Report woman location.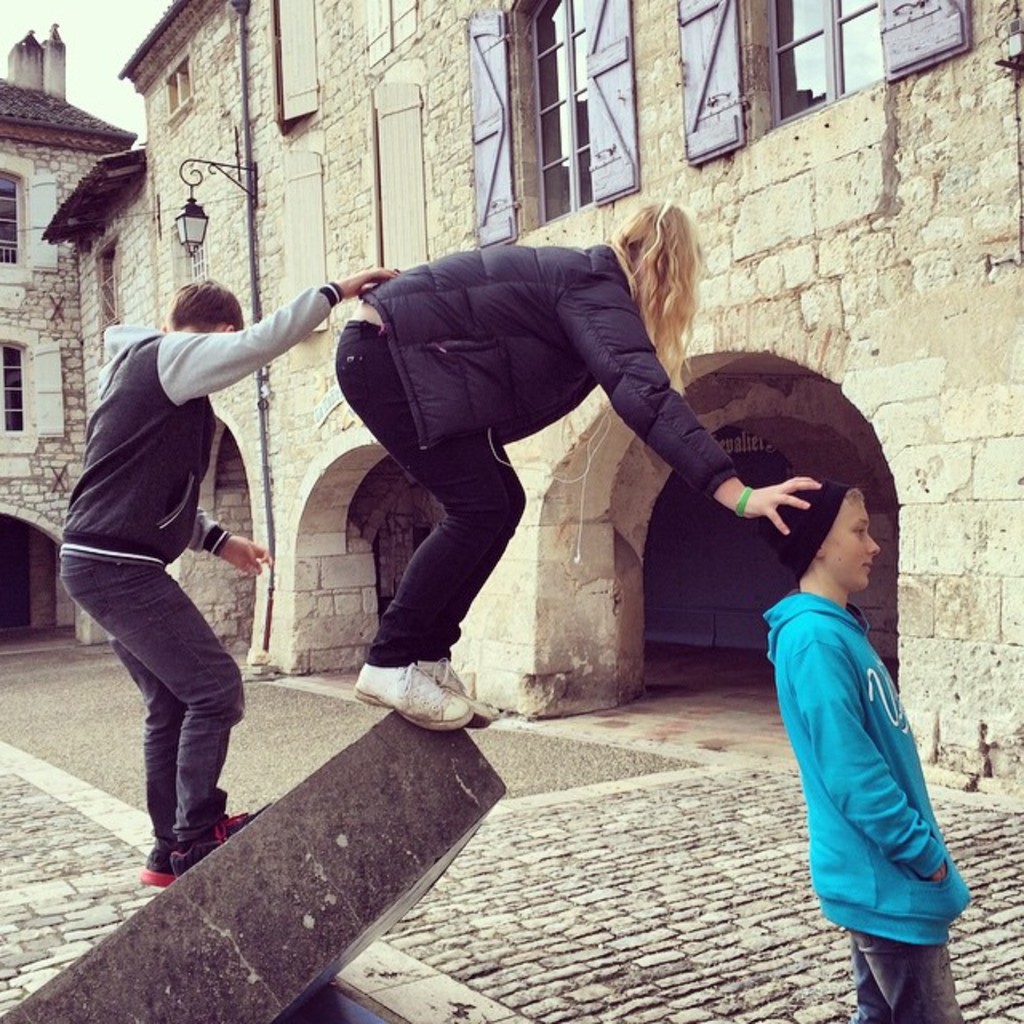
Report: BBox(282, 179, 738, 754).
